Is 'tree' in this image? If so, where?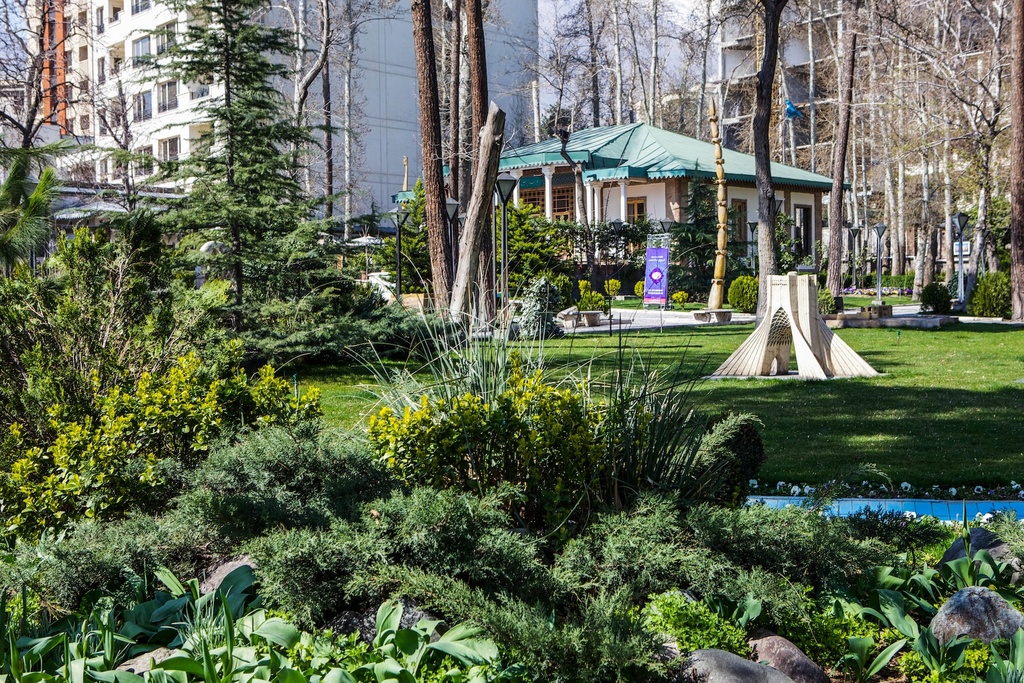
Yes, at pyautogui.locateOnScreen(109, 20, 353, 523).
